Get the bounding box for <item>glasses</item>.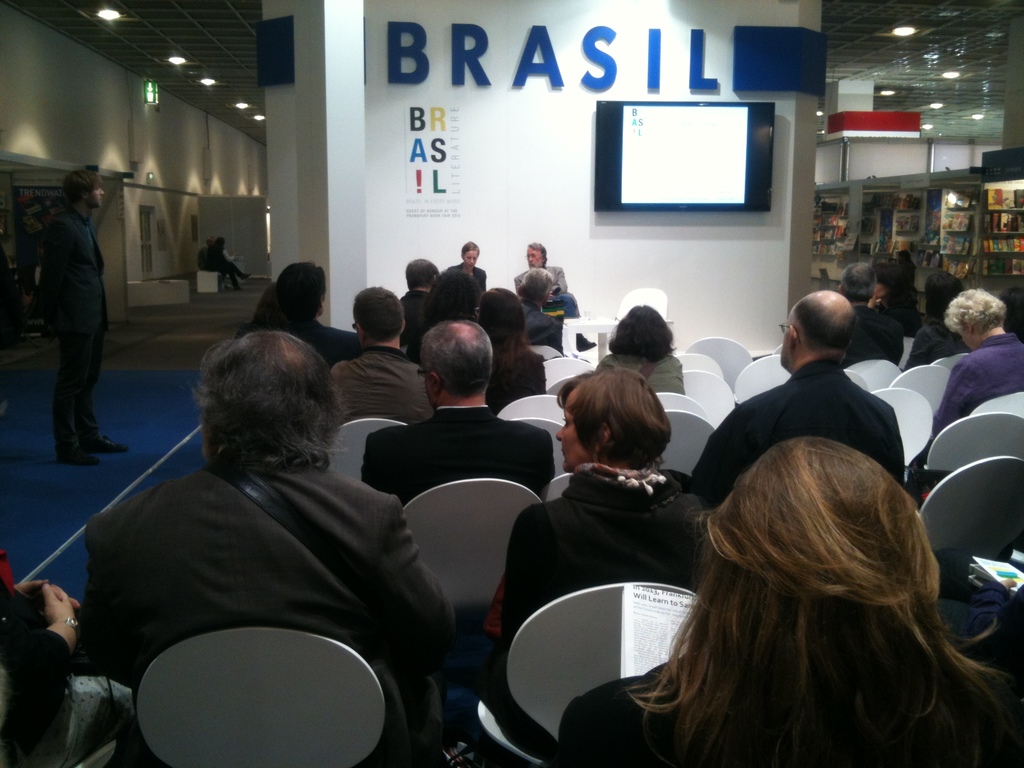
[780,324,790,332].
